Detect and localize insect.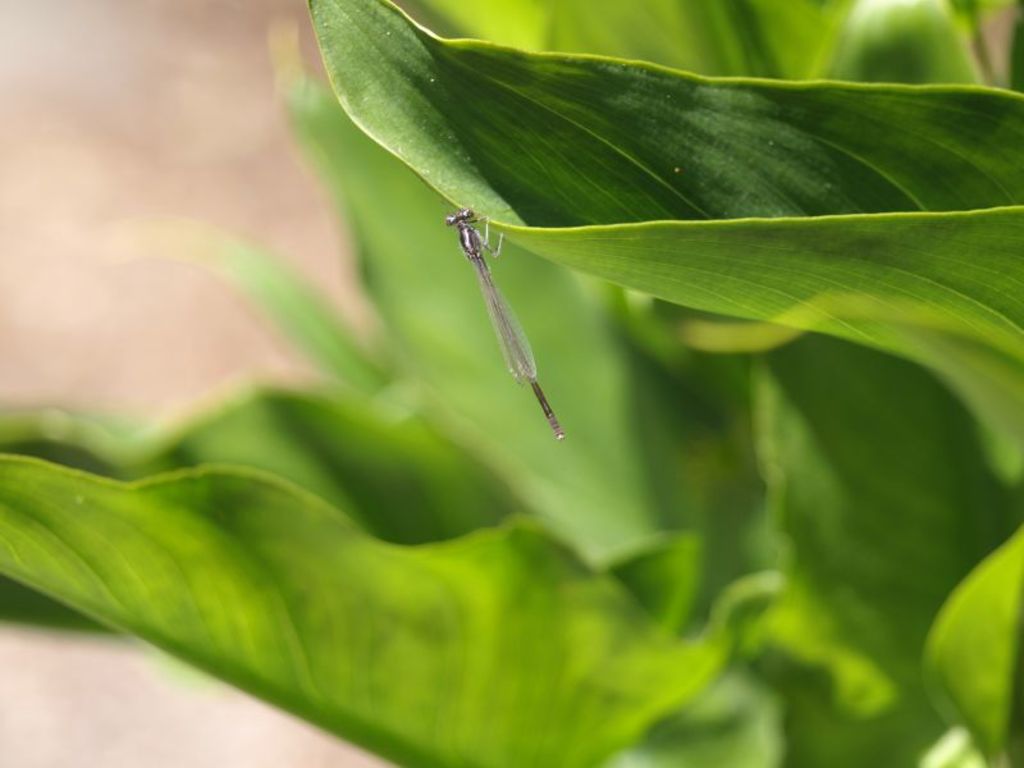
Localized at 439 205 562 440.
